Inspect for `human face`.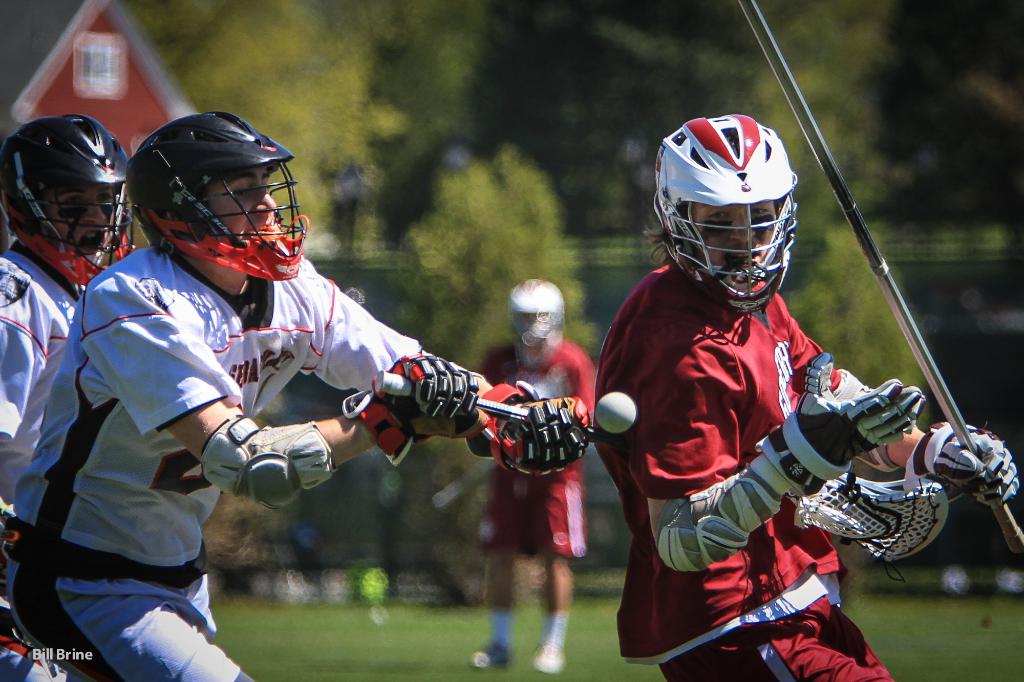
Inspection: [left=45, top=180, right=118, bottom=254].
